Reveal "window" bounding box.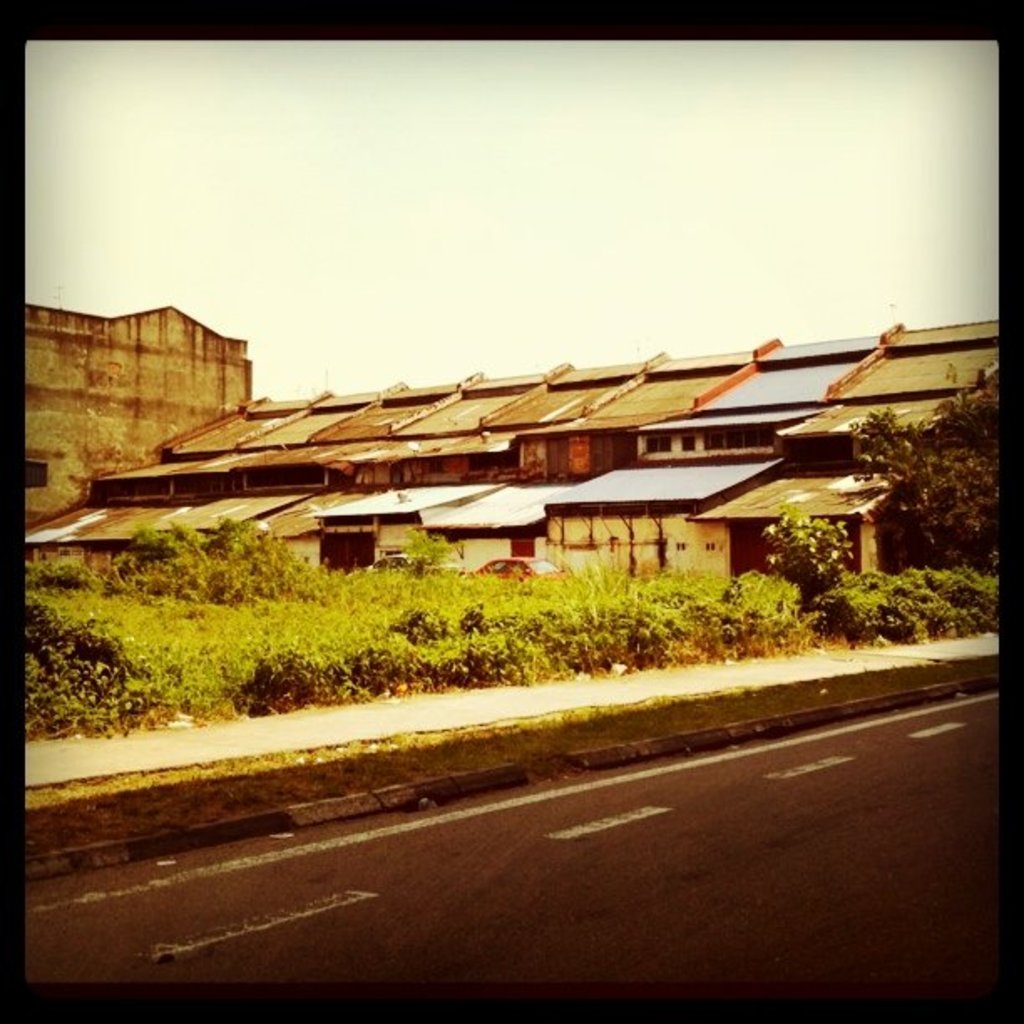
Revealed: [643,432,671,450].
